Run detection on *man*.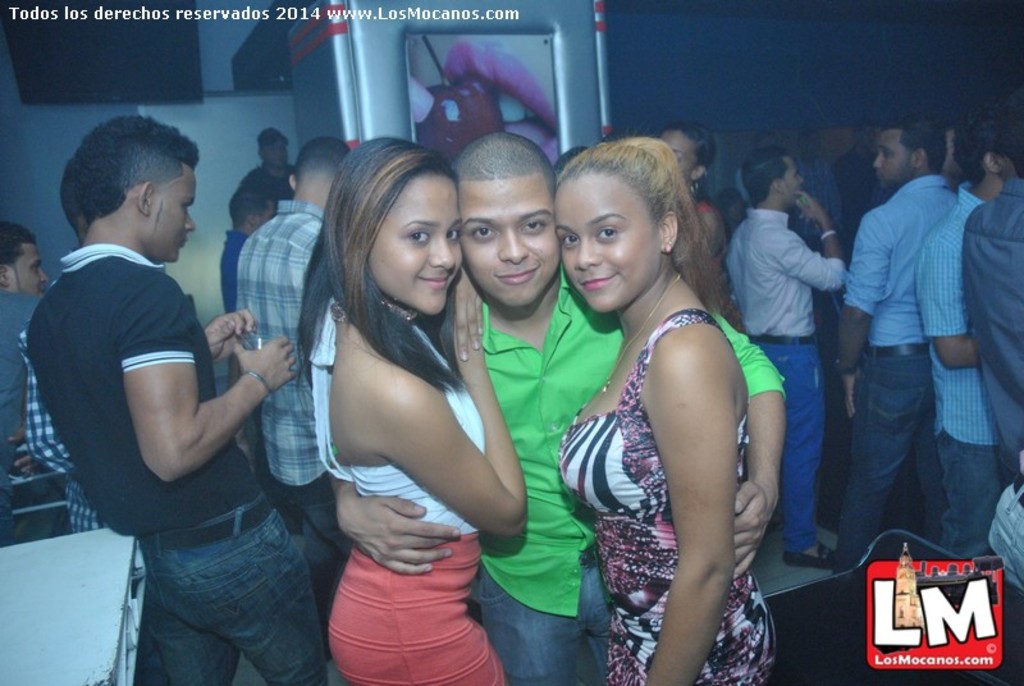
Result: (left=224, top=175, right=280, bottom=312).
